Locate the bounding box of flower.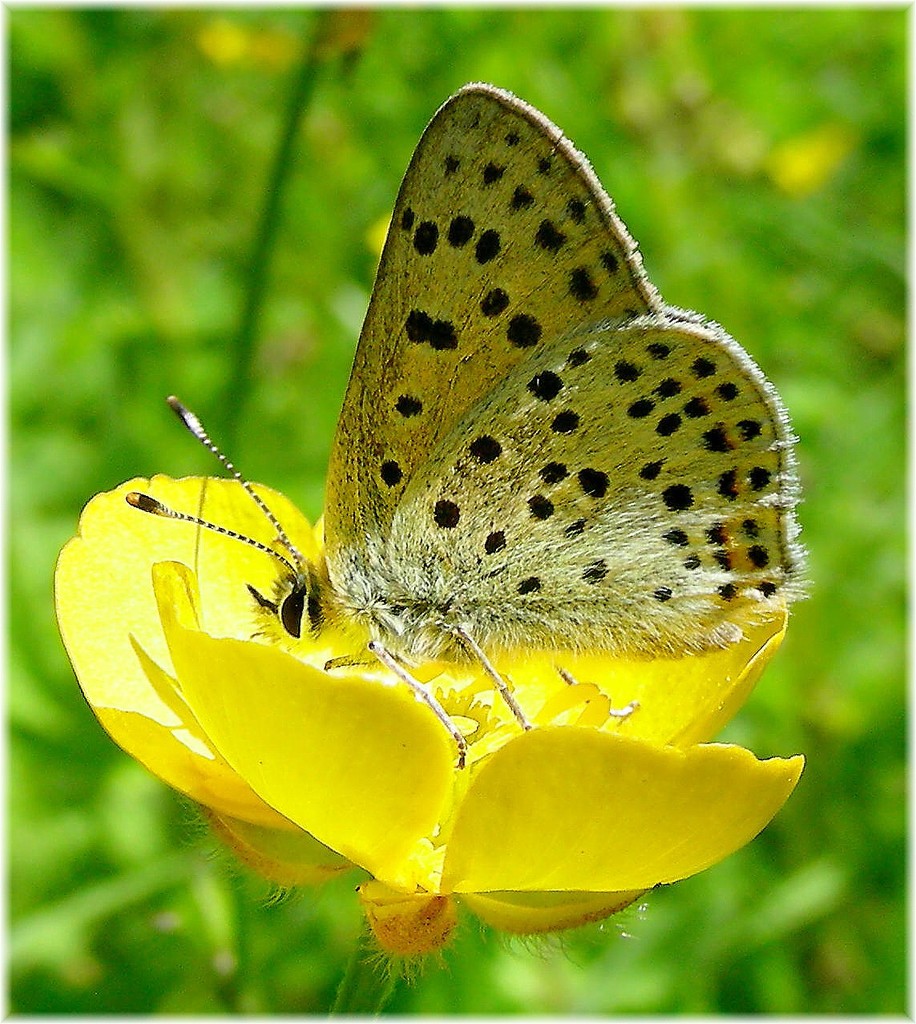
Bounding box: box(51, 474, 810, 970).
